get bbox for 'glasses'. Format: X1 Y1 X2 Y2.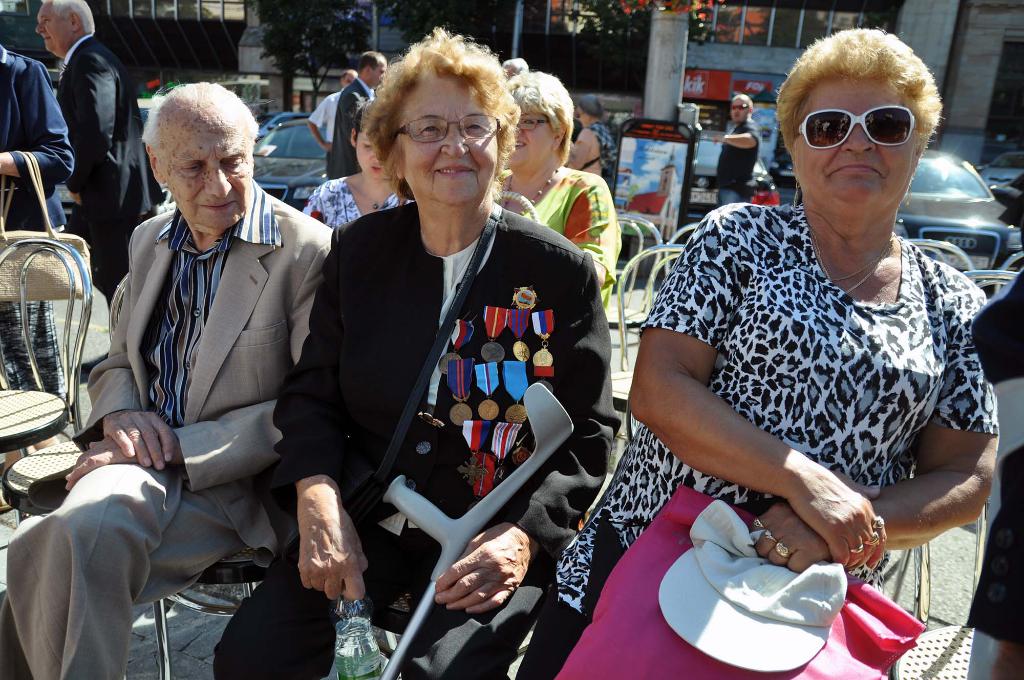
510 115 551 131.
